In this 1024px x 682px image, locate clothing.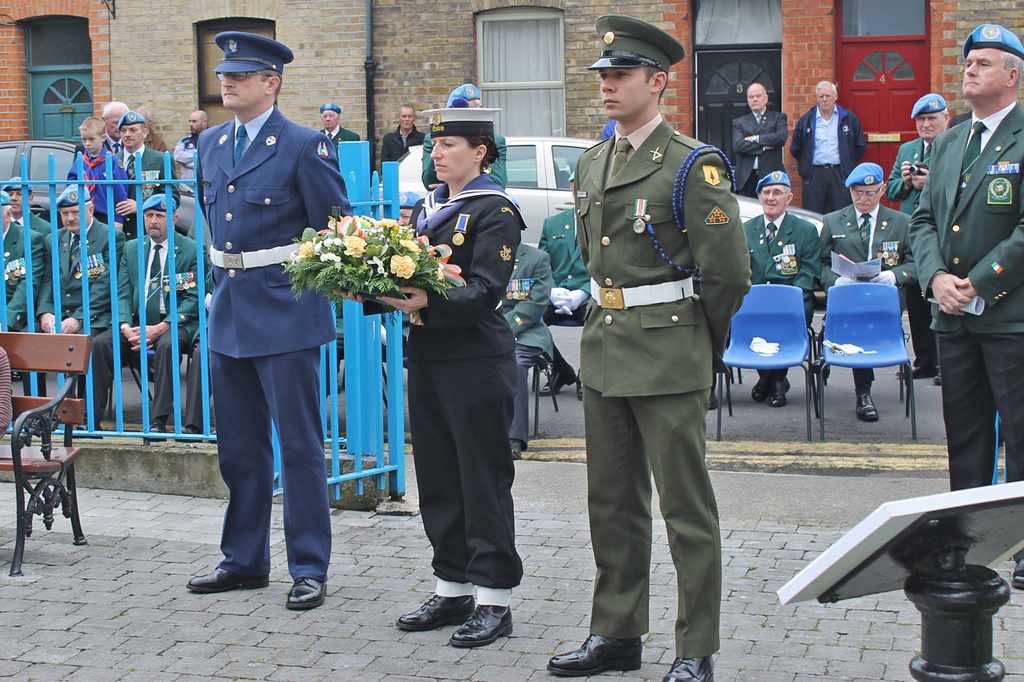
Bounding box: box(815, 202, 930, 310).
